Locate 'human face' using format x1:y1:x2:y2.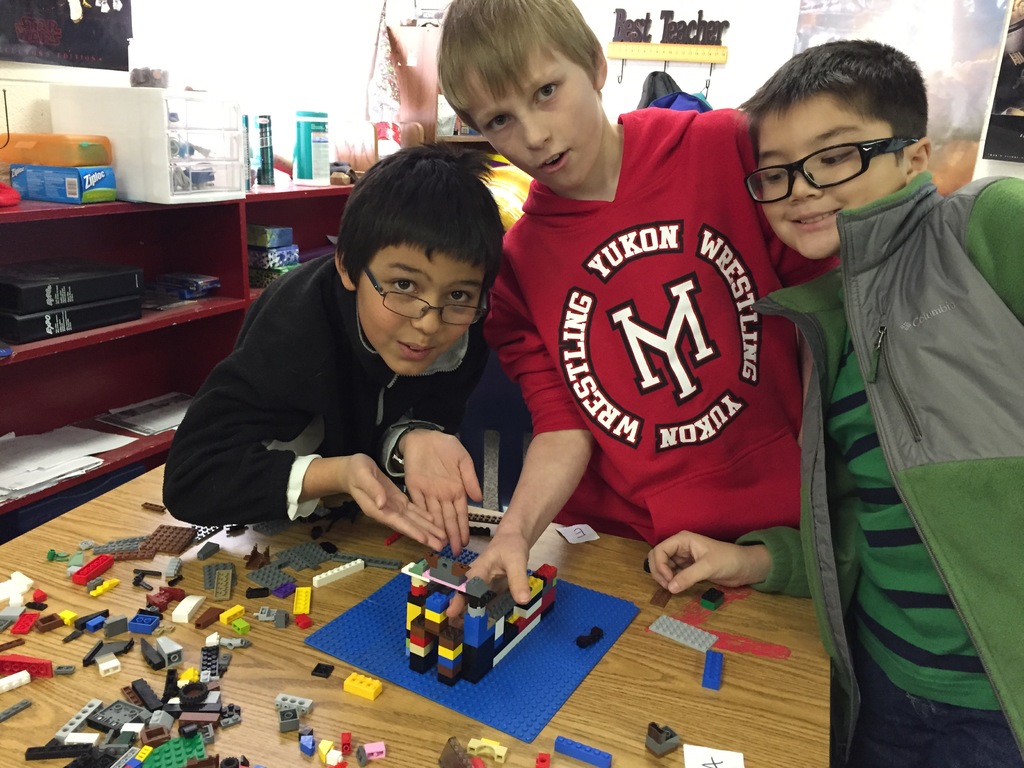
364:254:484:376.
